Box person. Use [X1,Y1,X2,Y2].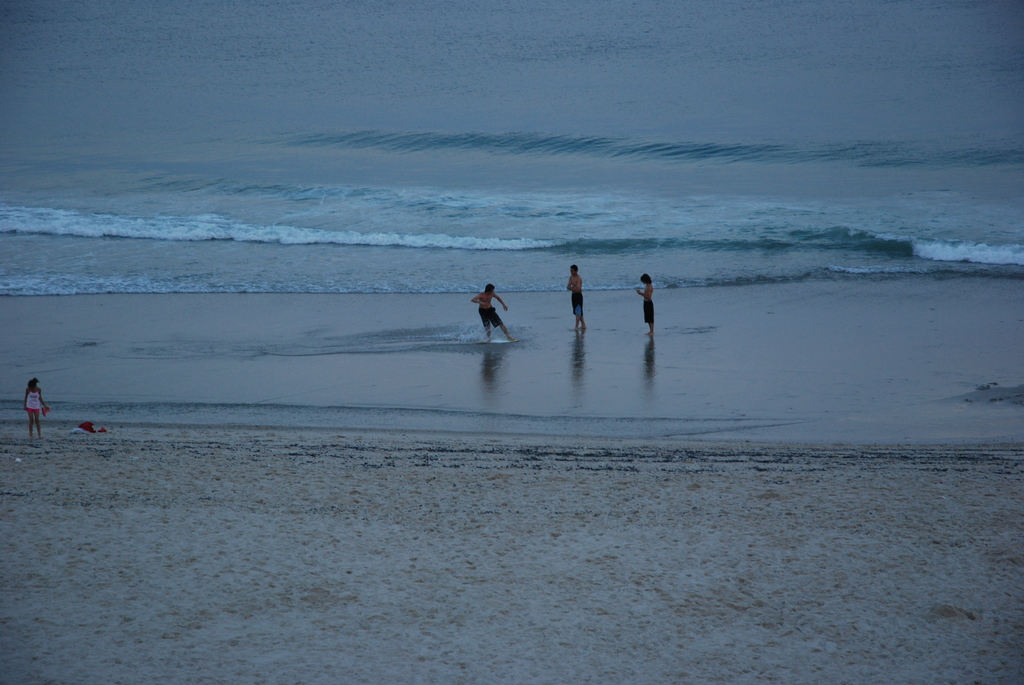
[633,276,658,336].
